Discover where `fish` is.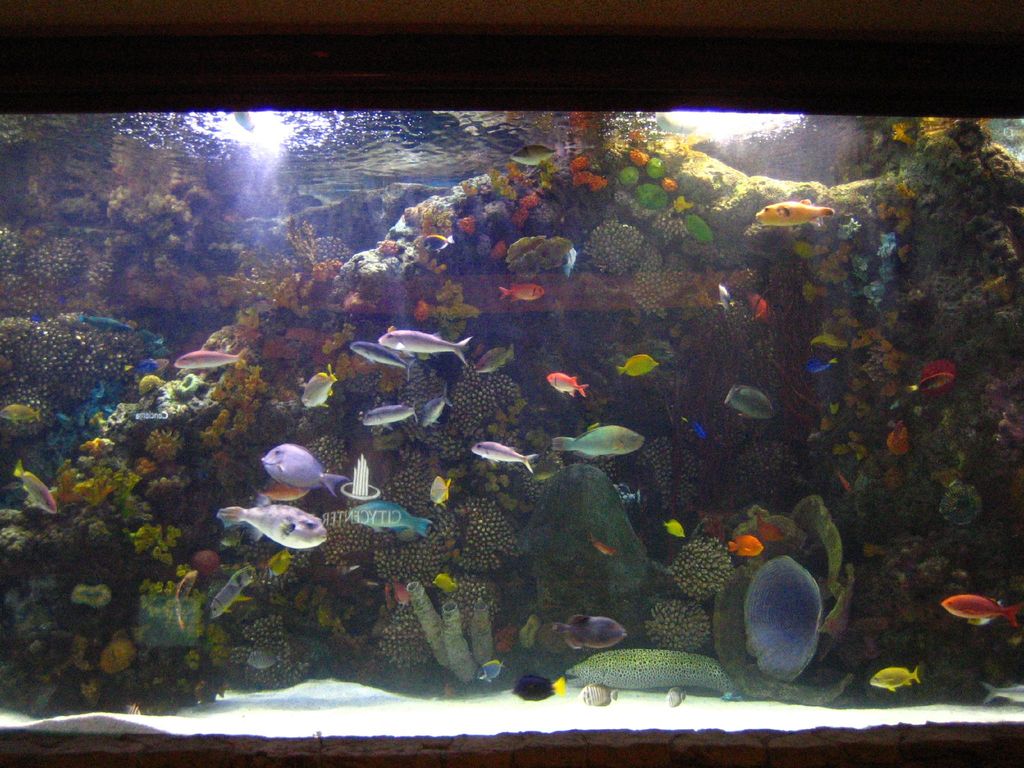
Discovered at rect(432, 570, 457, 590).
